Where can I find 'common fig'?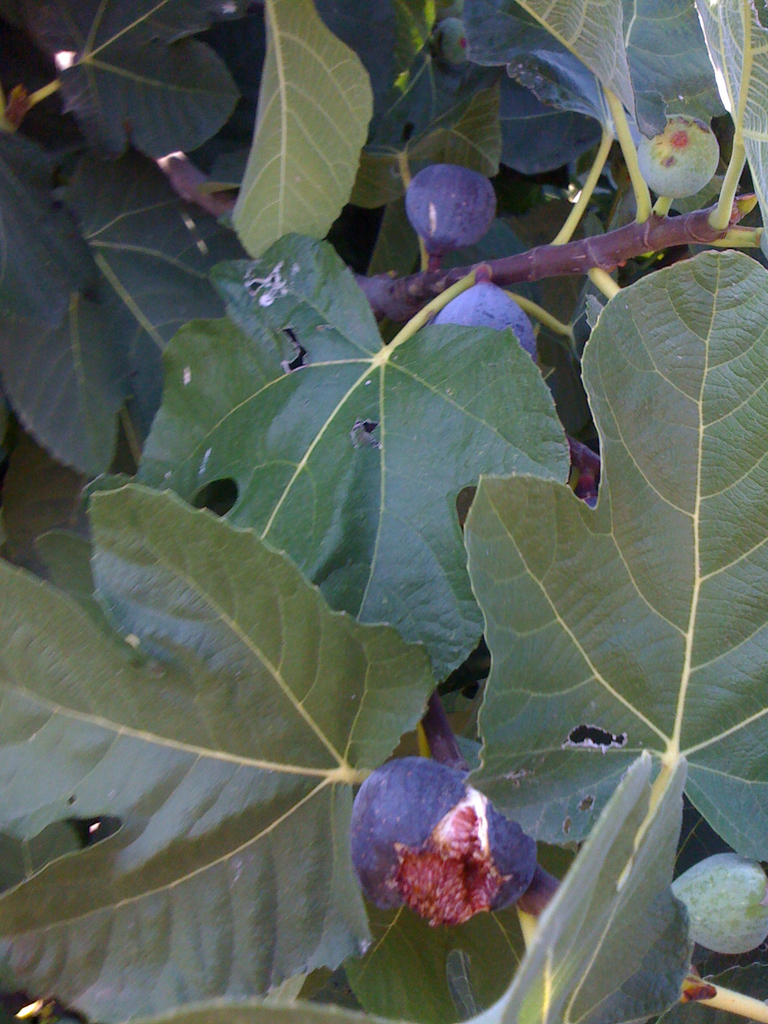
You can find it at [348, 756, 541, 921].
